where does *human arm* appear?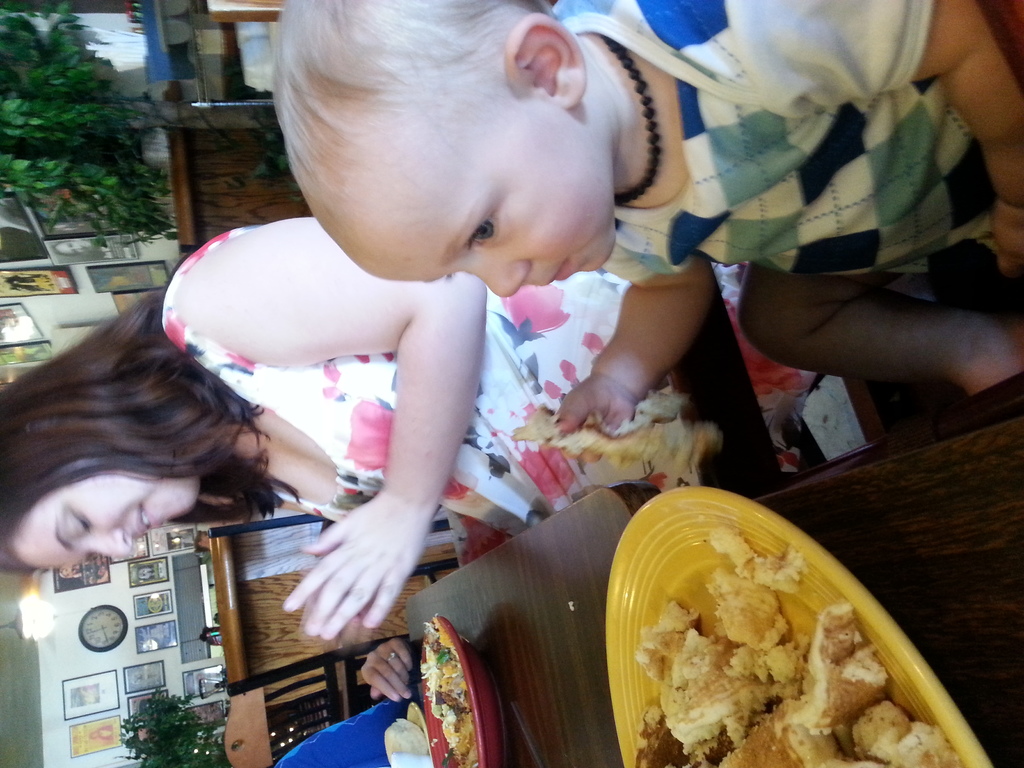
Appears at <region>181, 216, 533, 588</region>.
